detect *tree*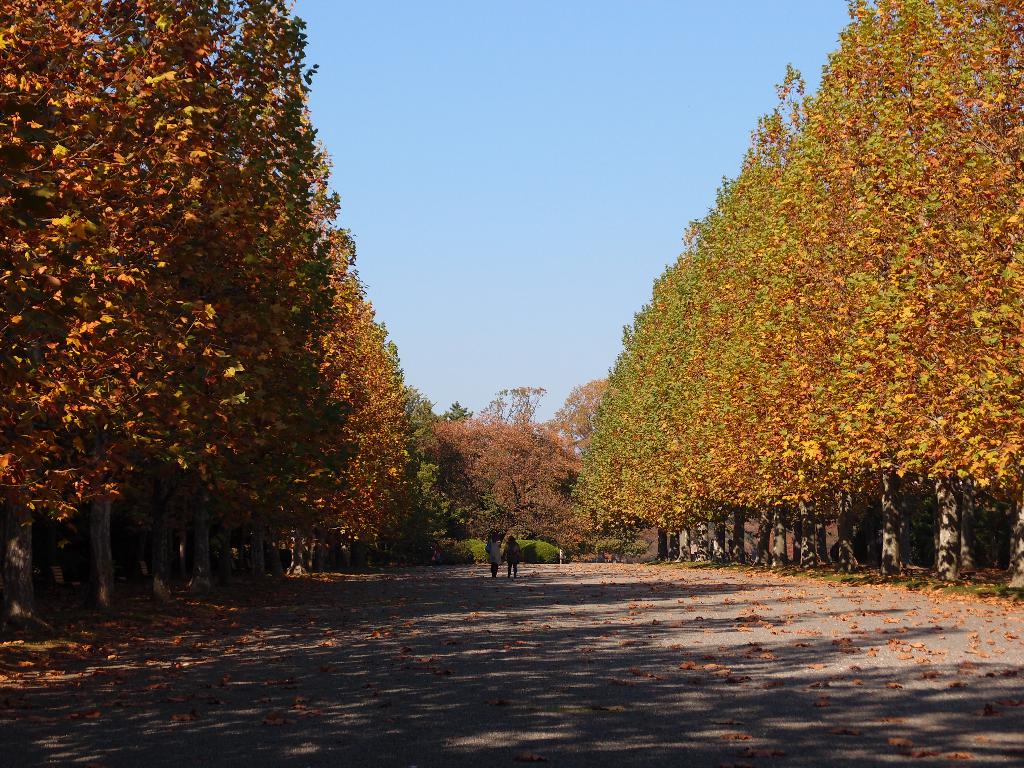
410 406 586 568
